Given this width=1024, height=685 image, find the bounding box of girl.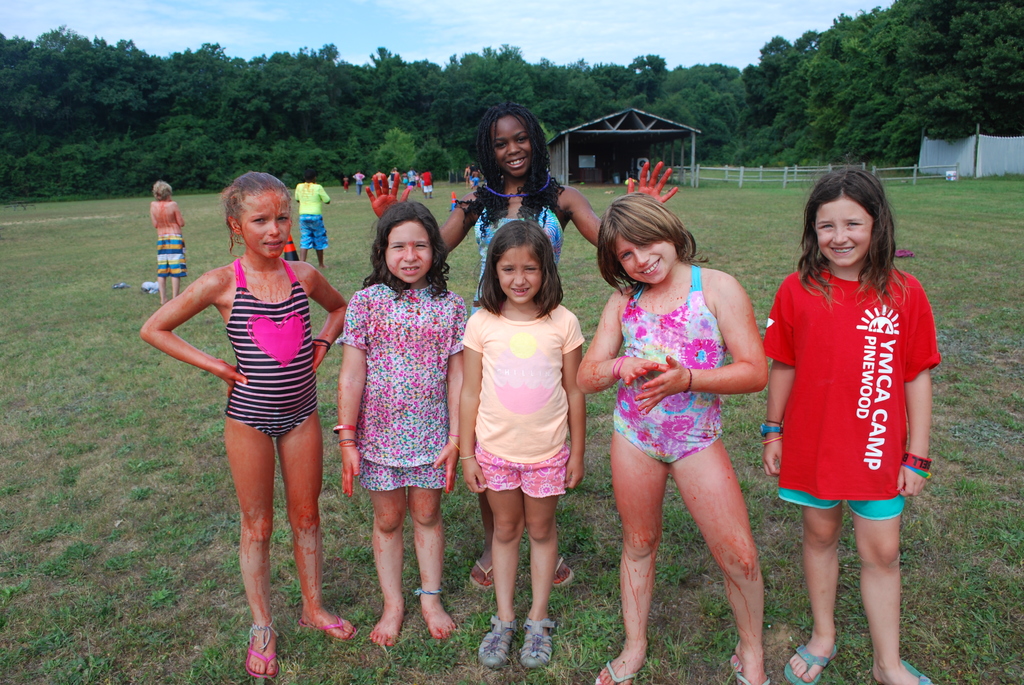
x1=754, y1=171, x2=939, y2=684.
